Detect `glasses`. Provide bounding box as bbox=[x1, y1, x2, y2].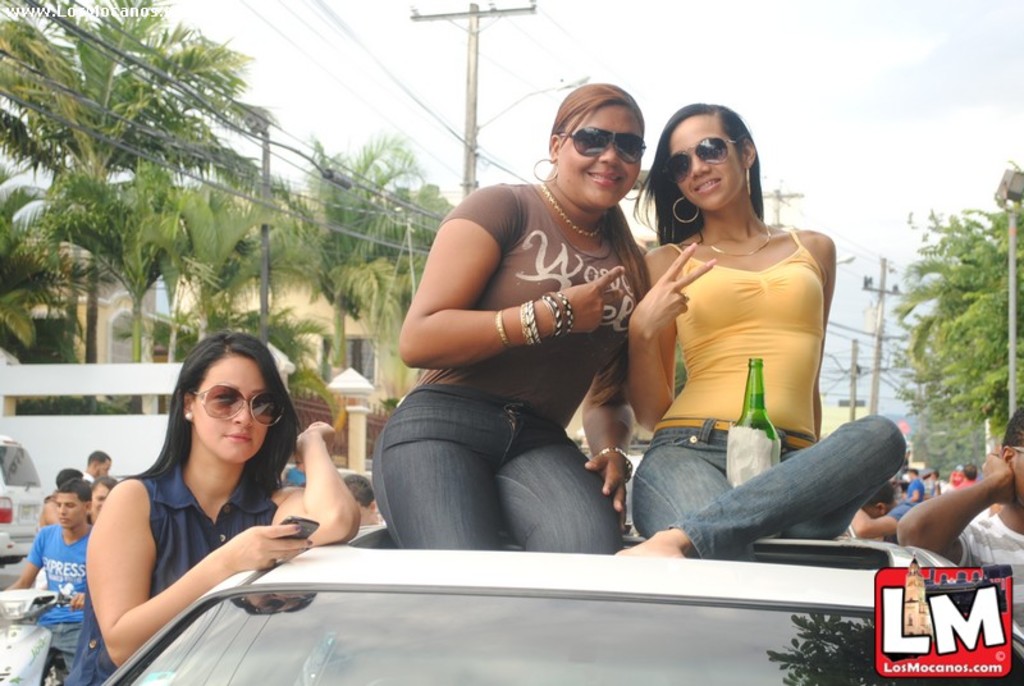
bbox=[549, 114, 650, 164].
